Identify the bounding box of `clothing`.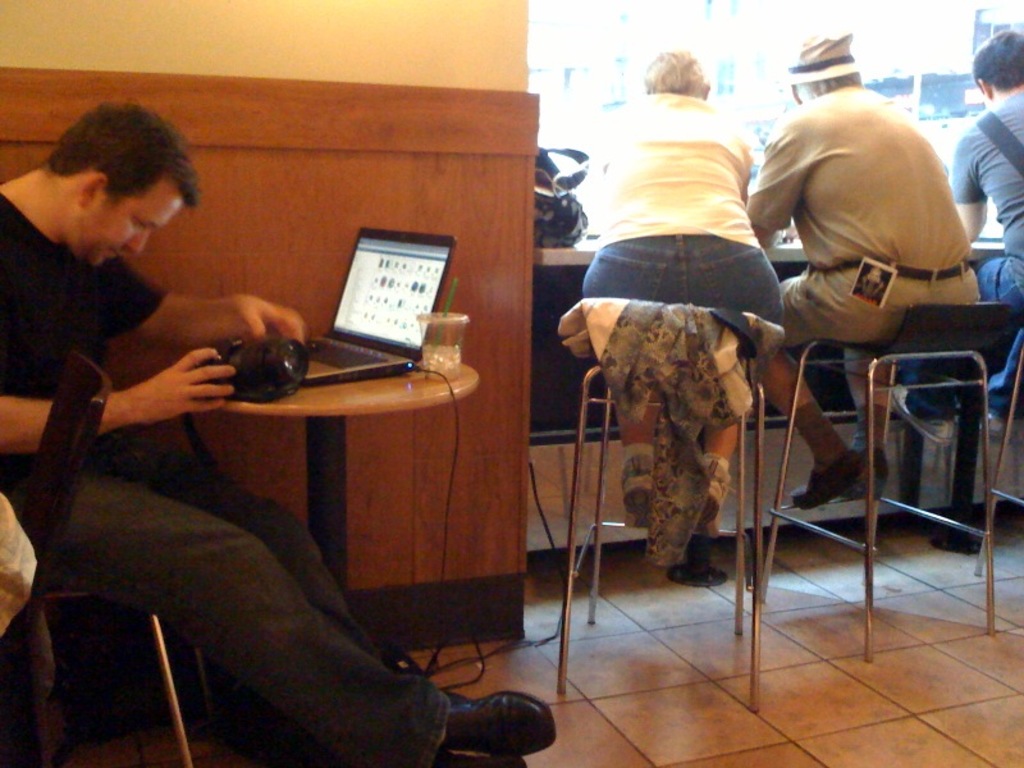
(x1=579, y1=95, x2=762, y2=256).
